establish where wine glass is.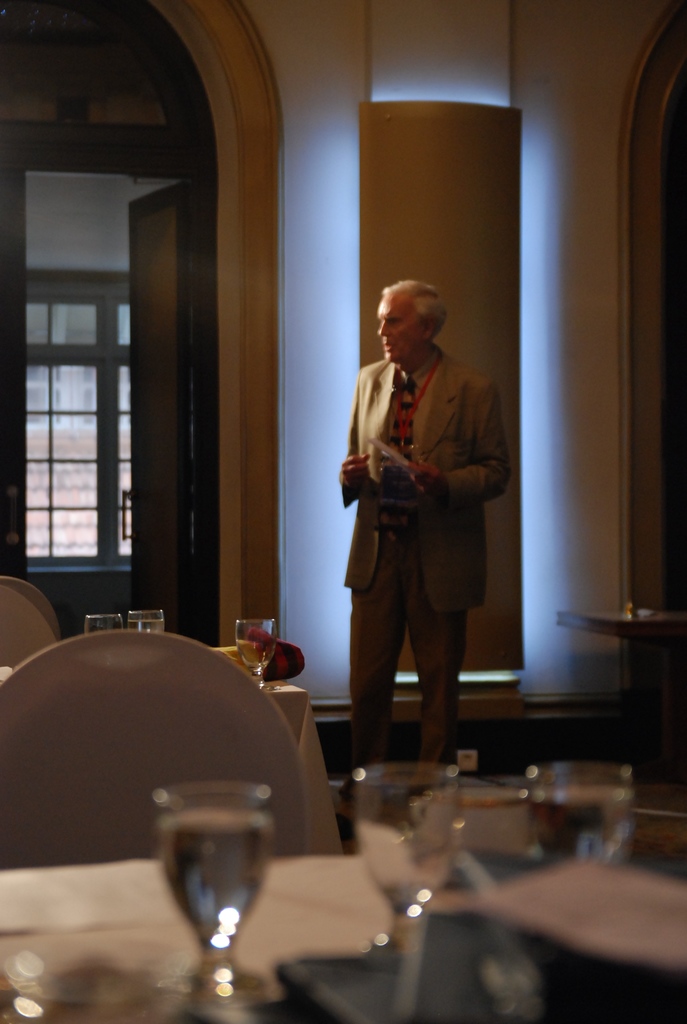
Established at select_region(524, 760, 632, 855).
